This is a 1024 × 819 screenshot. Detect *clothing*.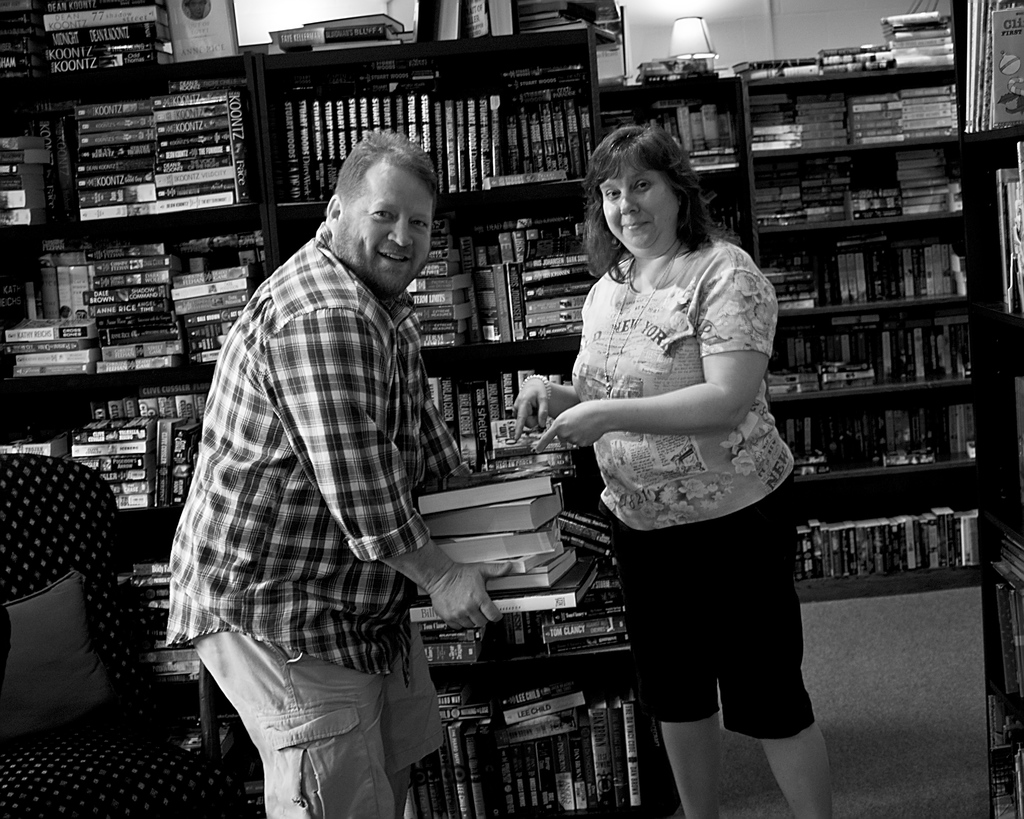
(577,241,797,732).
